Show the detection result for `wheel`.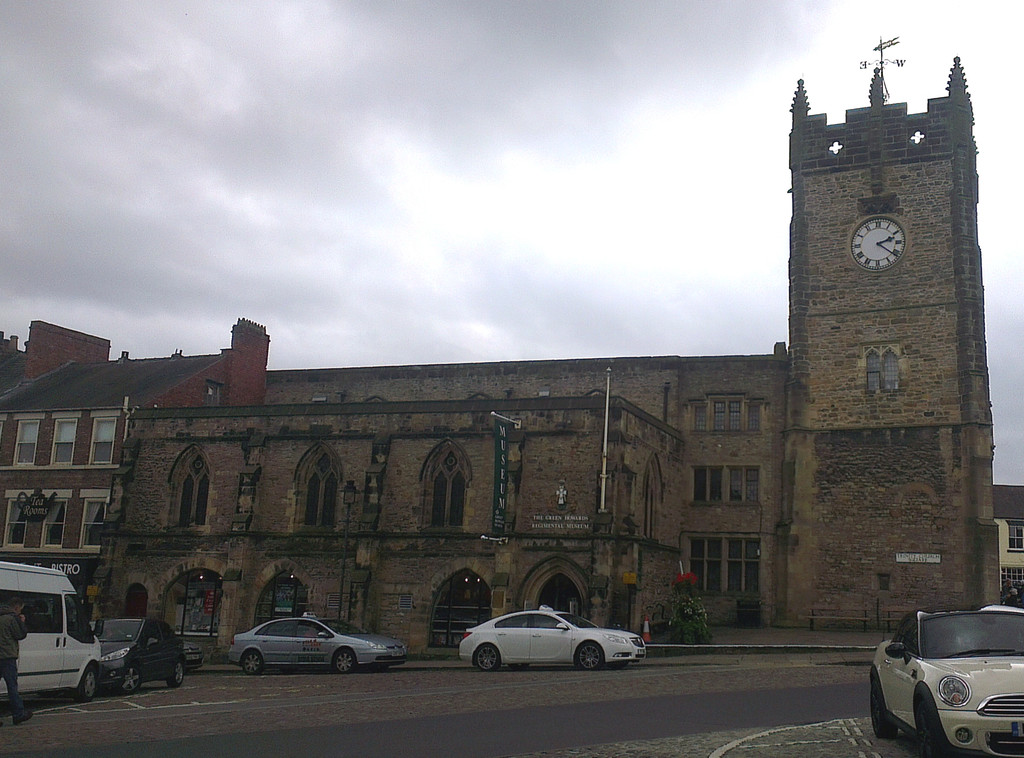
[475, 638, 504, 672].
